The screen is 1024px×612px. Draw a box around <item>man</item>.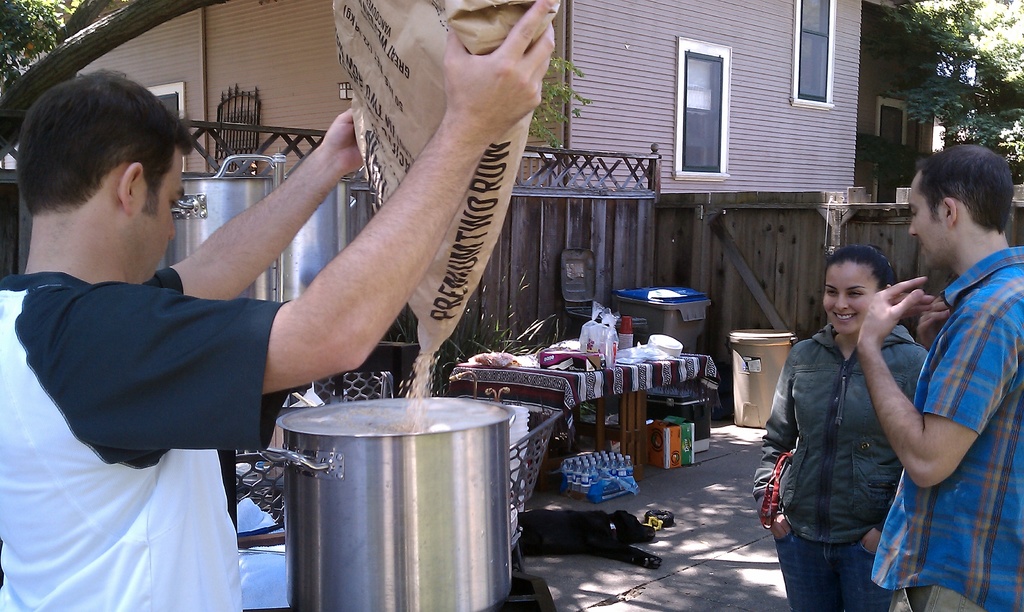
(left=0, top=0, right=557, bottom=611).
